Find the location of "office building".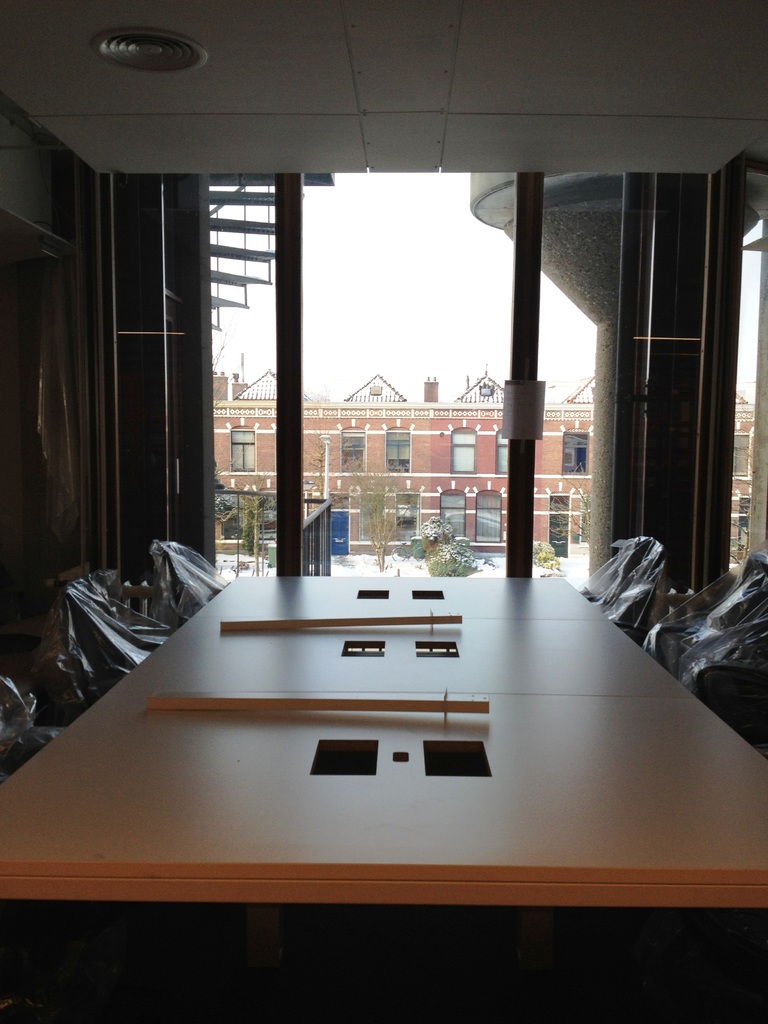
Location: bbox=[0, 0, 767, 1023].
